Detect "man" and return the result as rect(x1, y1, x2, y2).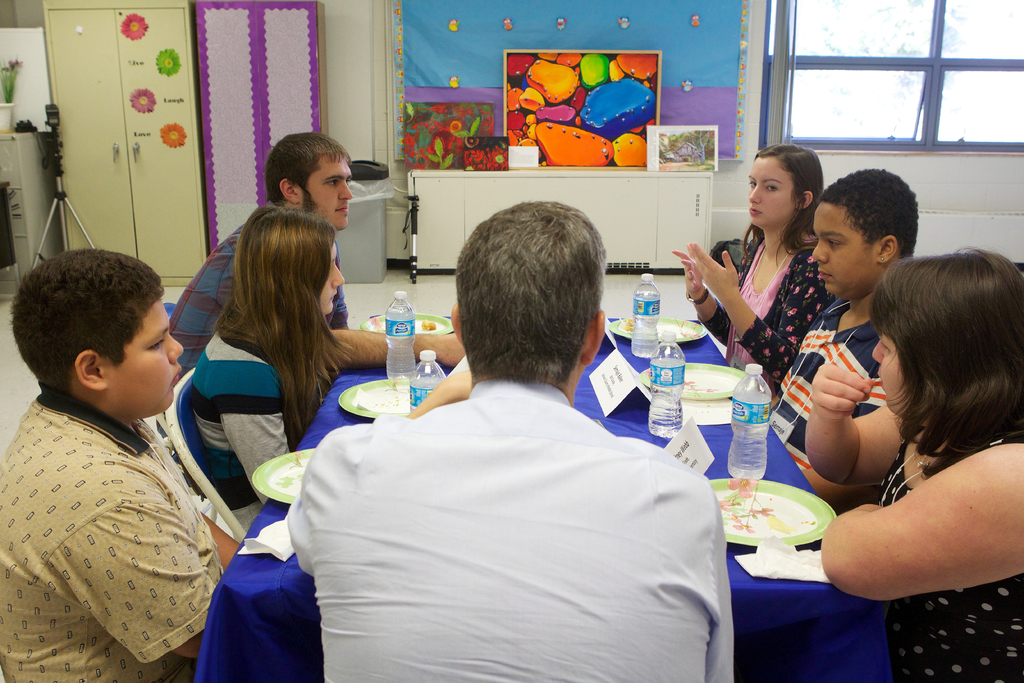
rect(164, 134, 347, 381).
